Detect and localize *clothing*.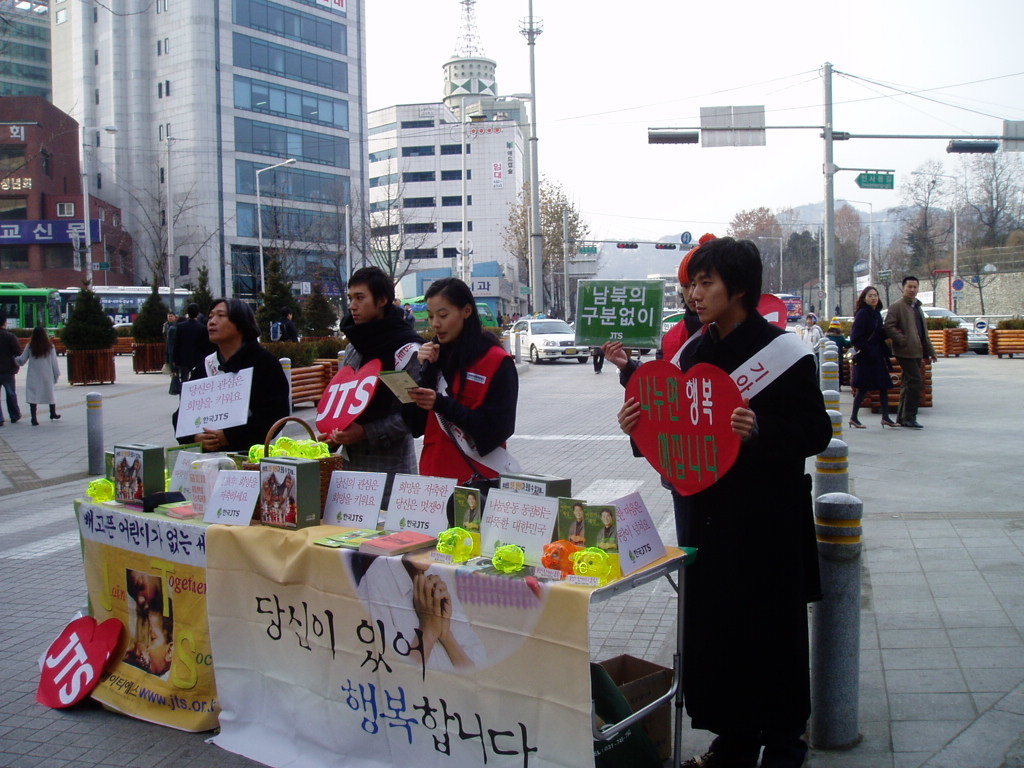
Localized at left=327, top=320, right=441, bottom=481.
